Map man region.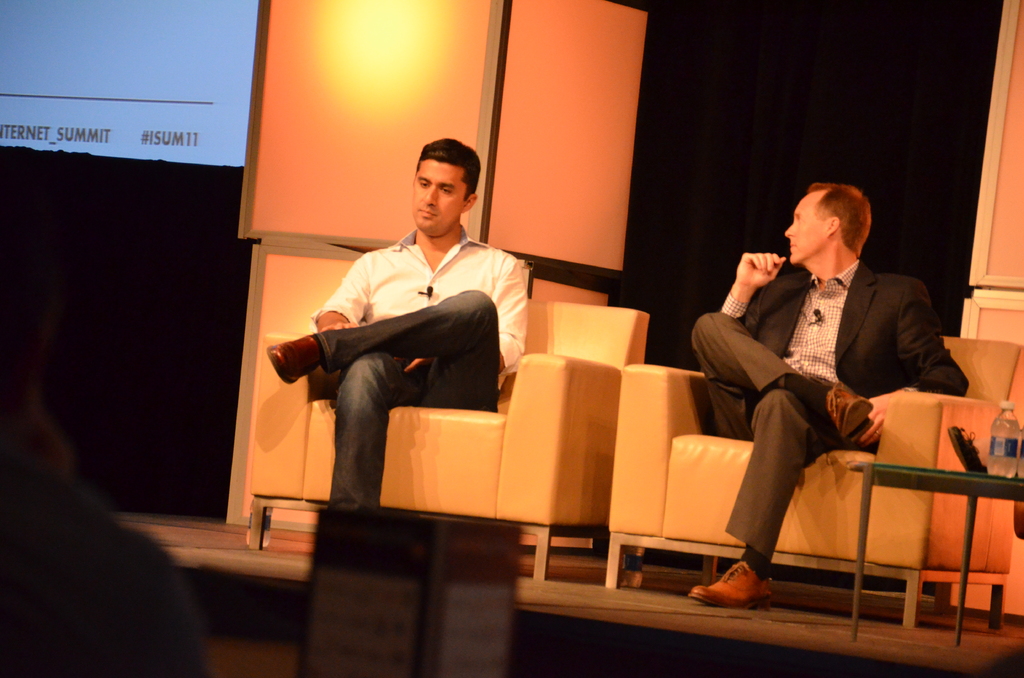
Mapped to bbox=(691, 184, 972, 609).
